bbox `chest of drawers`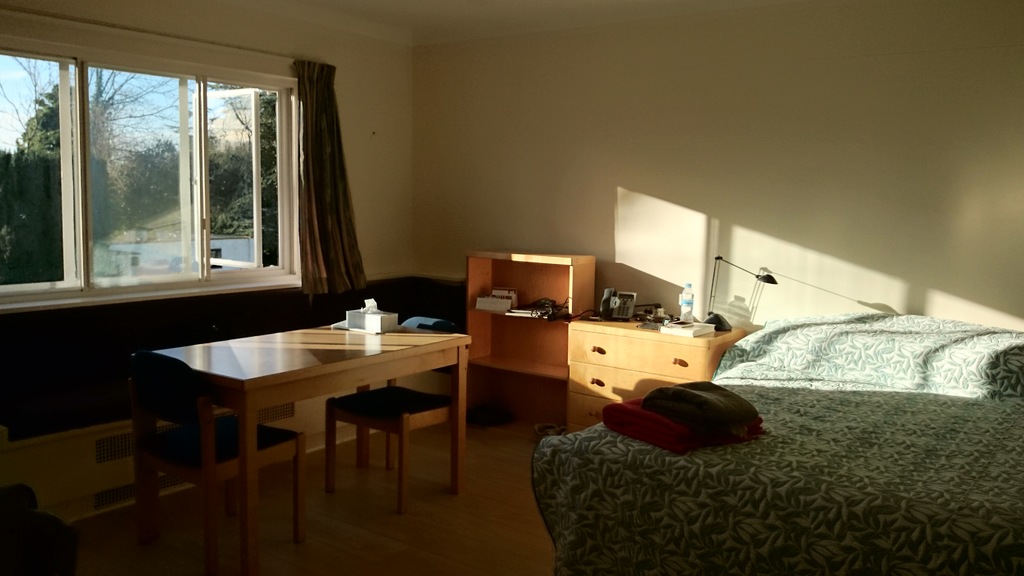
(x1=564, y1=313, x2=748, y2=434)
